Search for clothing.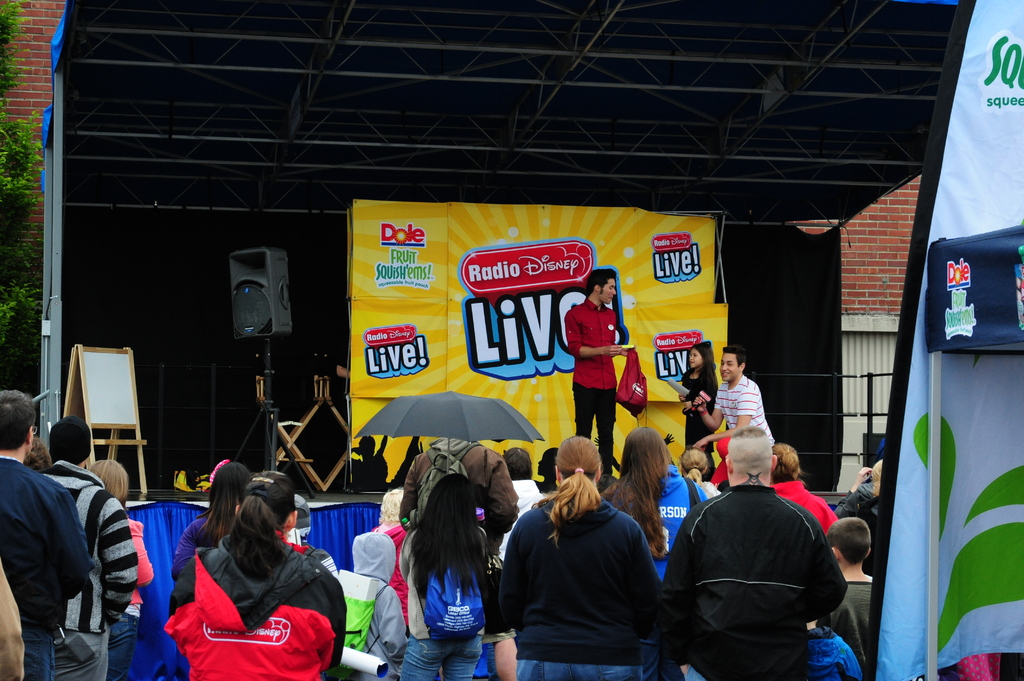
Found at Rect(170, 515, 230, 593).
